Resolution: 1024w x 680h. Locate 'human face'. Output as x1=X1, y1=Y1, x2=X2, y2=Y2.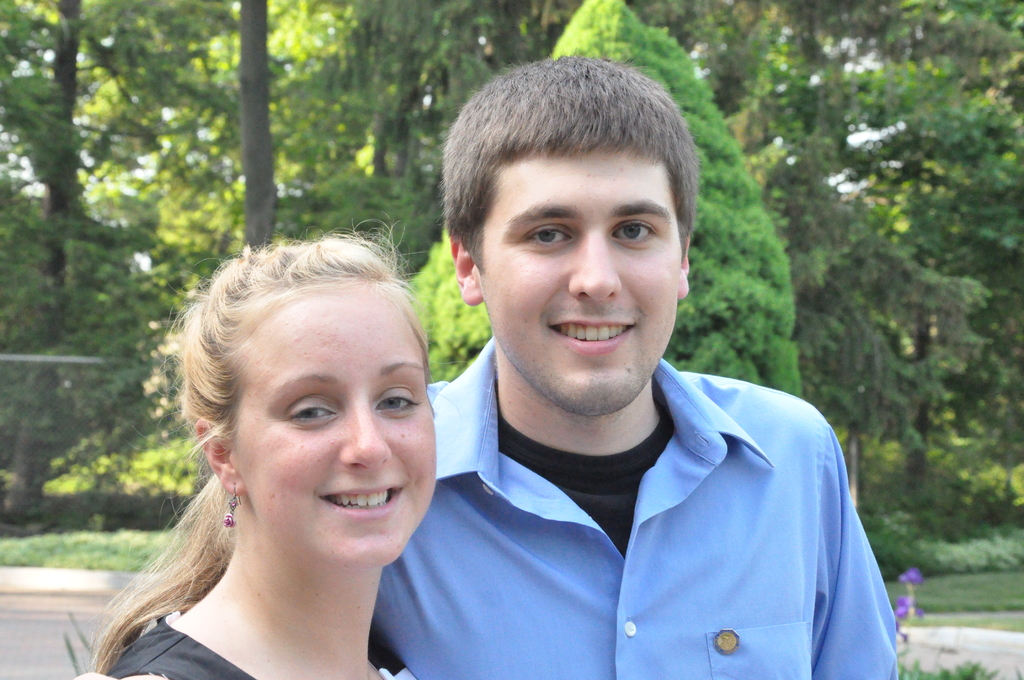
x1=478, y1=156, x2=689, y2=406.
